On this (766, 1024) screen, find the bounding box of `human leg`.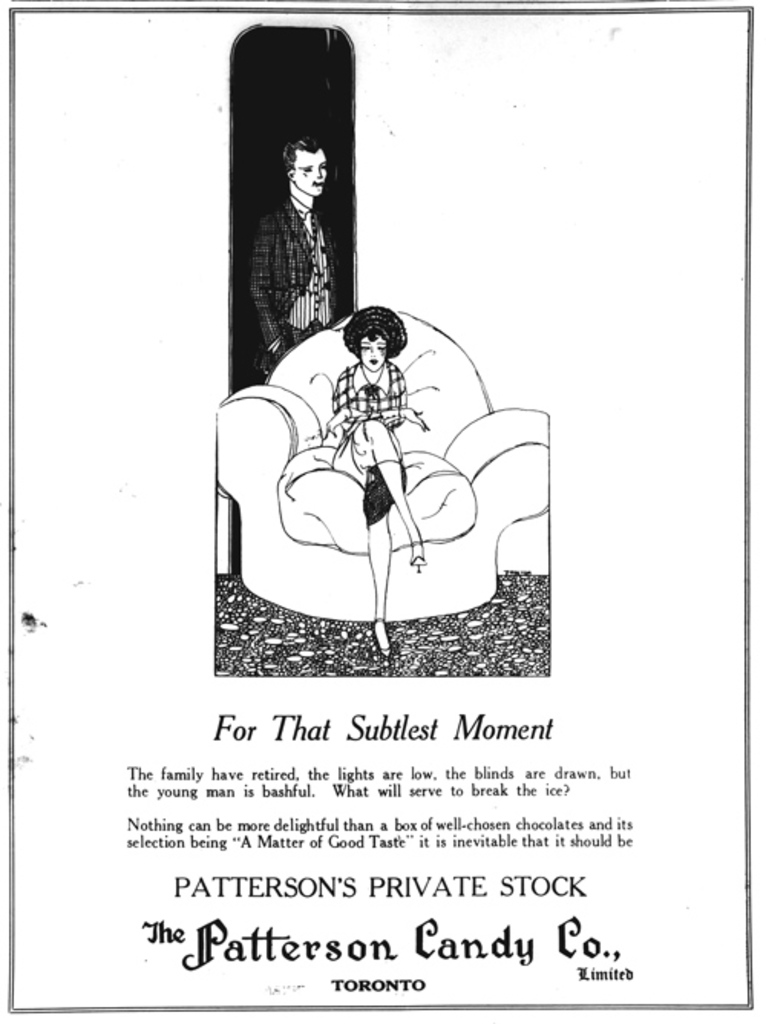
Bounding box: (362, 480, 400, 662).
